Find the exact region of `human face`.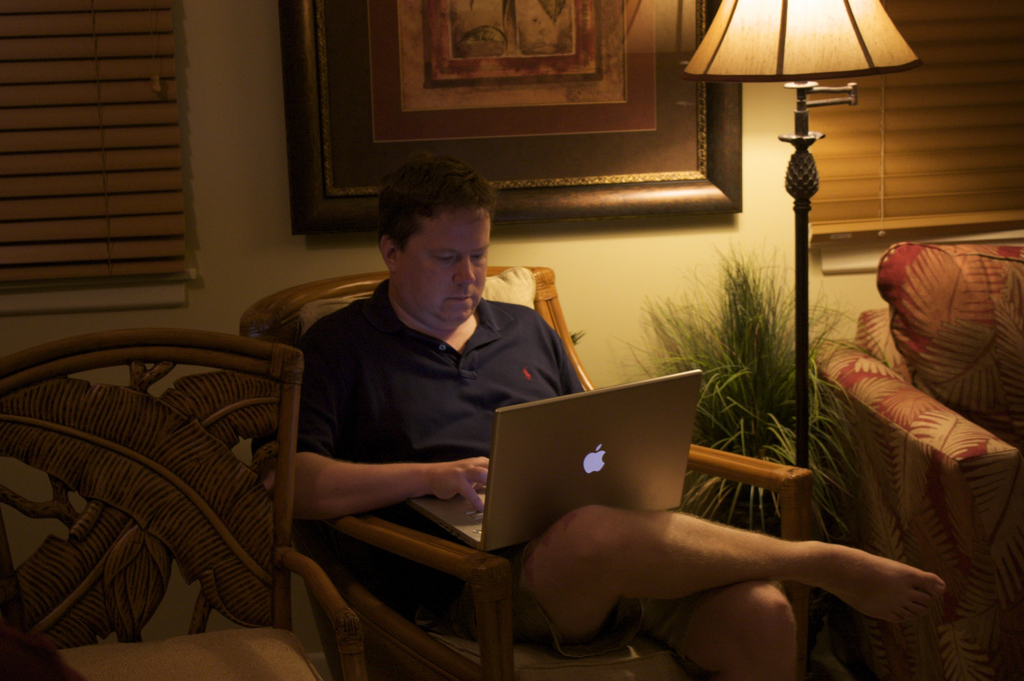
Exact region: (390,209,490,322).
